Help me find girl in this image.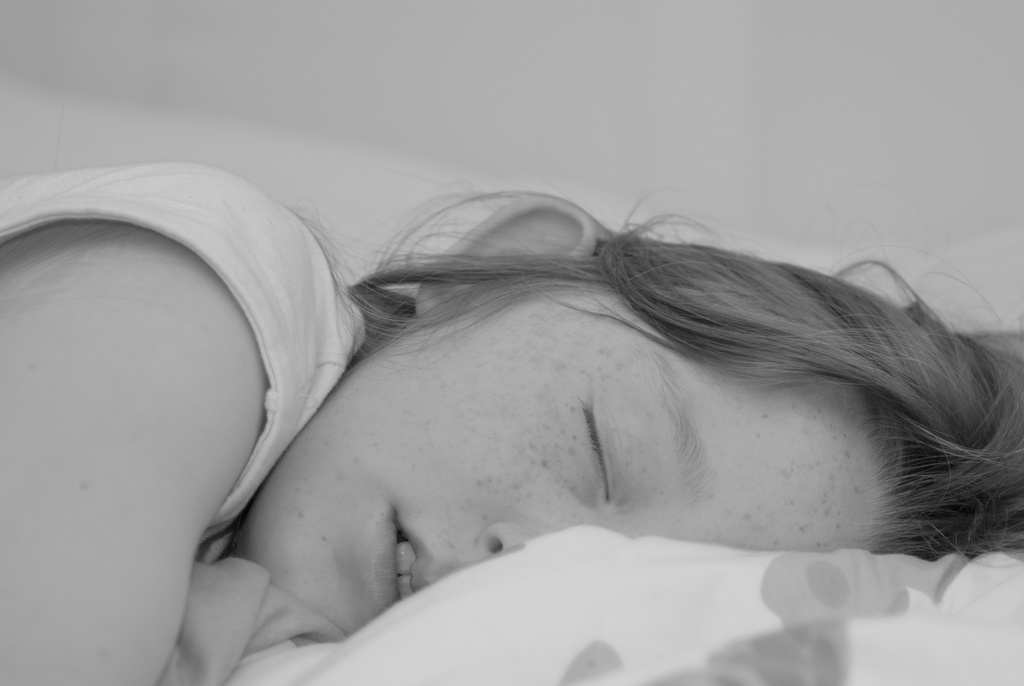
Found it: (0, 156, 1023, 685).
